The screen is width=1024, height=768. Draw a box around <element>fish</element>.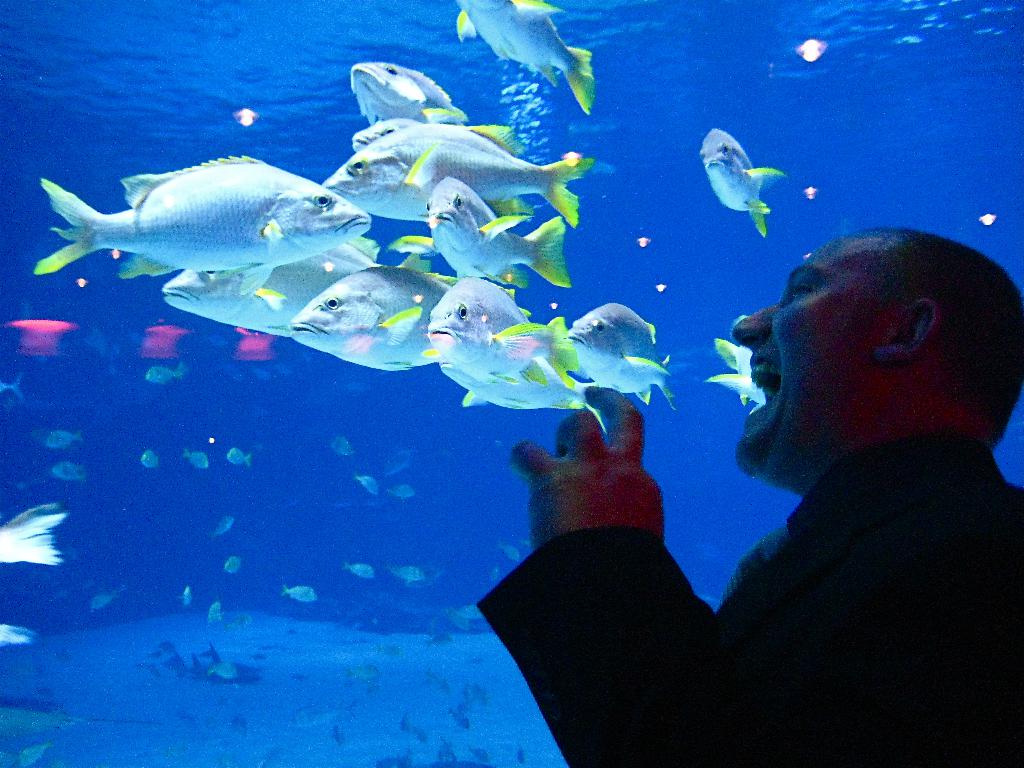
region(289, 267, 532, 375).
